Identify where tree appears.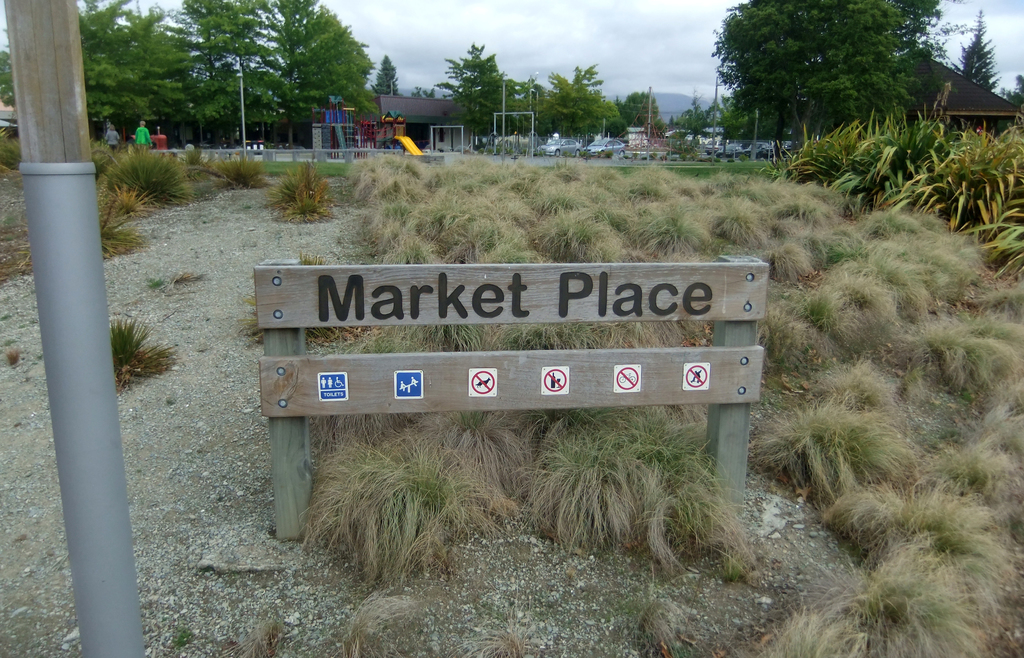
Appears at bbox=[666, 94, 710, 134].
